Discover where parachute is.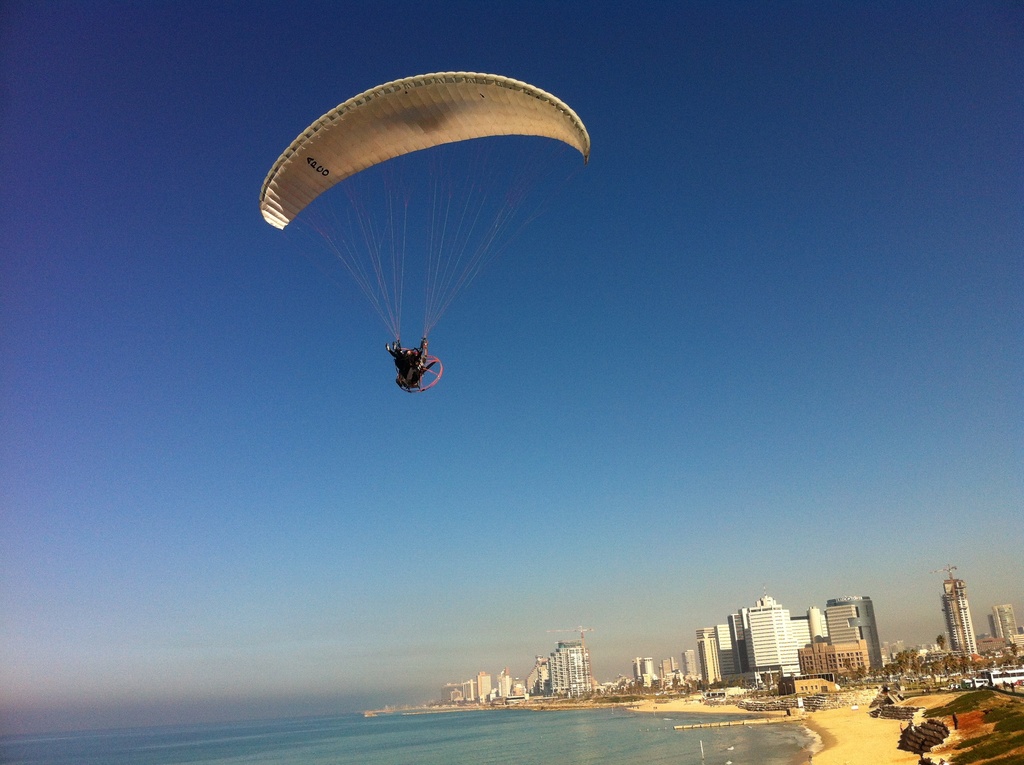
Discovered at pyautogui.locateOnScreen(274, 71, 575, 341).
